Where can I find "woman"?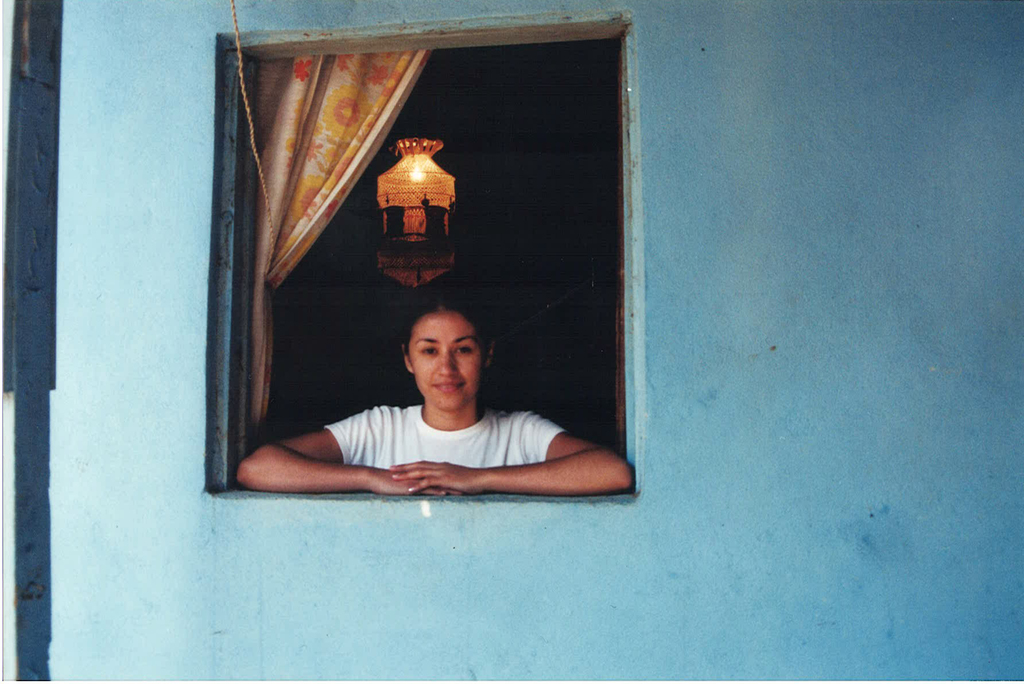
You can find it at (228, 274, 646, 497).
